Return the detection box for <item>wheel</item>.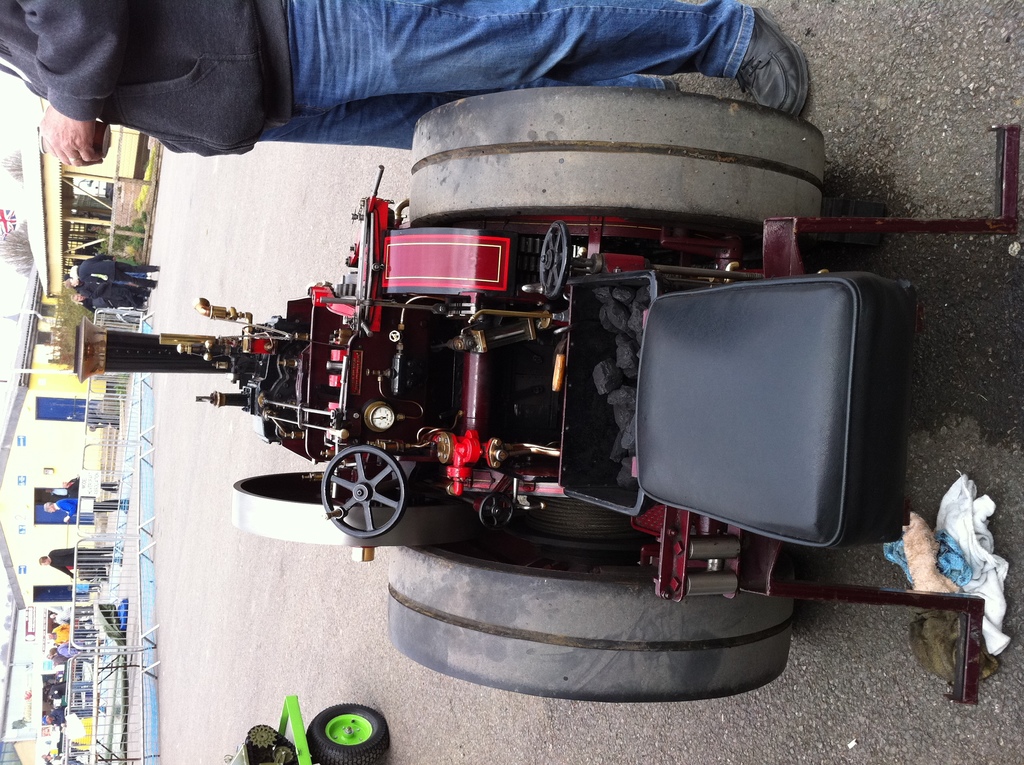
(left=316, top=458, right=402, bottom=544).
